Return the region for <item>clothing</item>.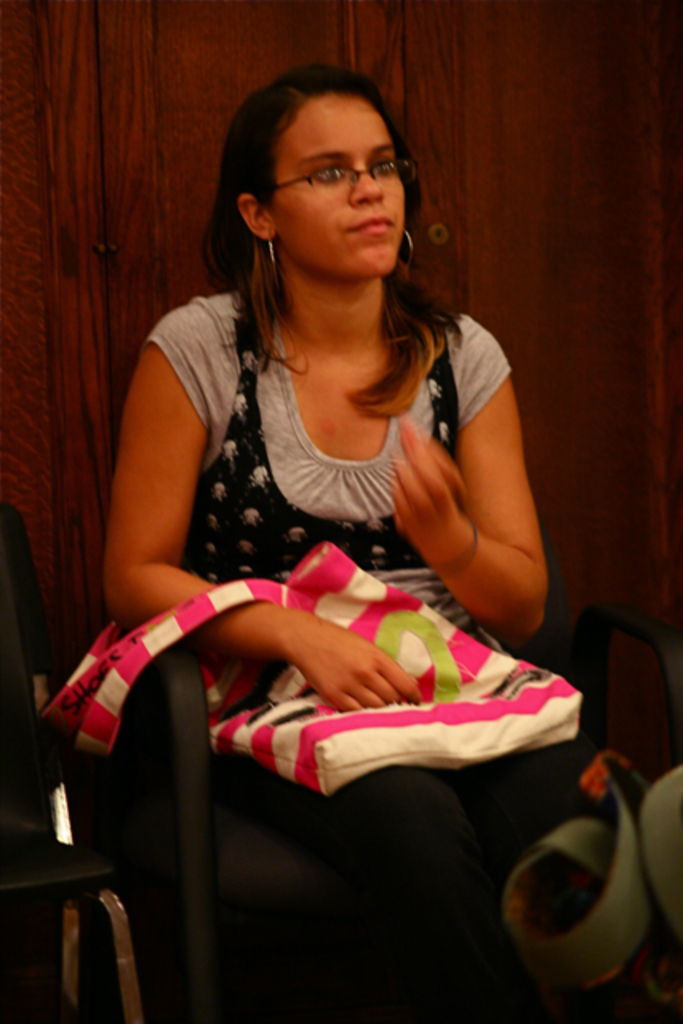
130,269,545,979.
